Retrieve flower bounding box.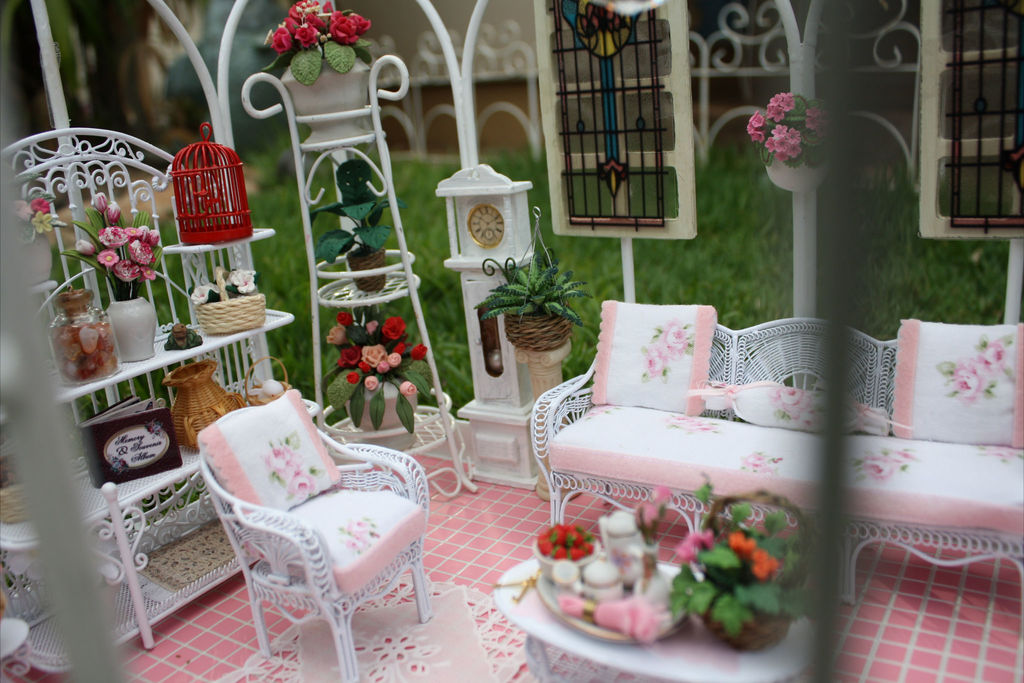
Bounding box: 636:502:669:531.
